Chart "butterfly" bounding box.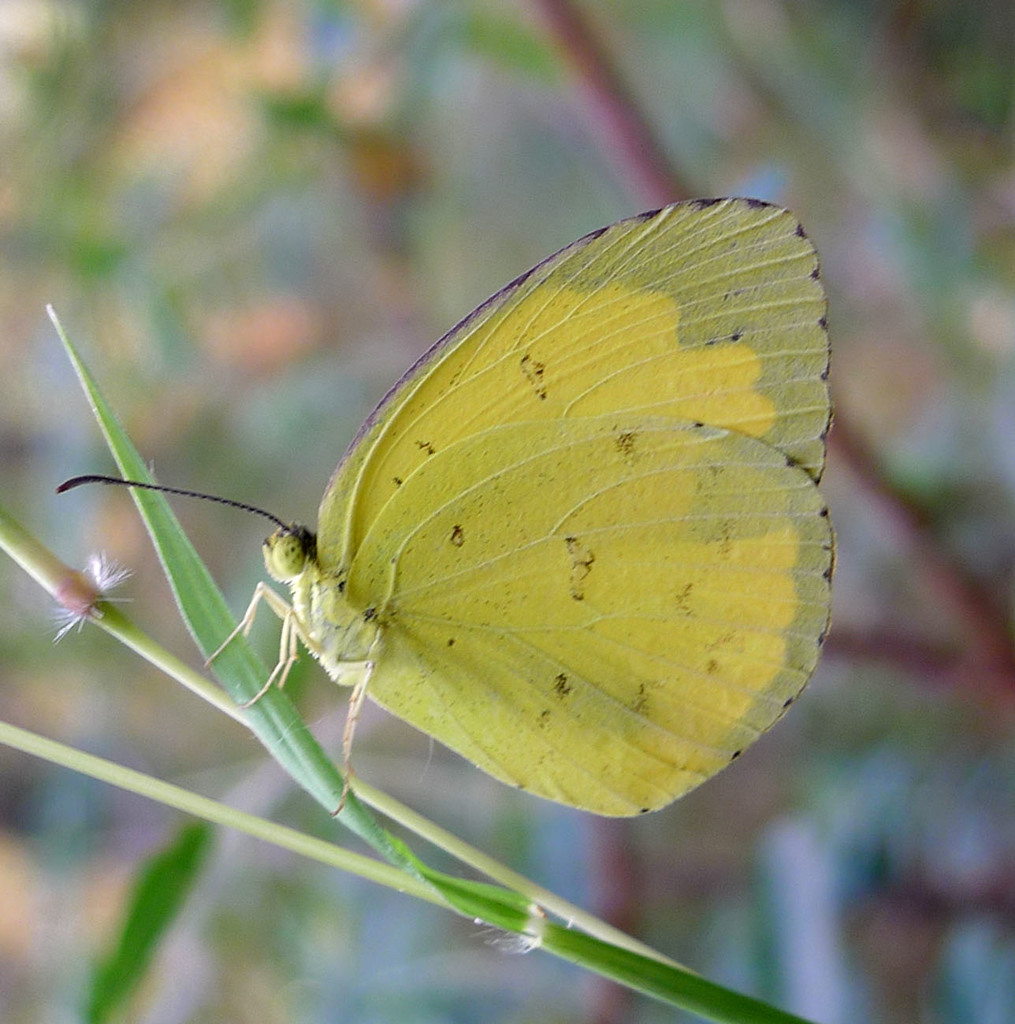
Charted: <region>81, 189, 816, 845</region>.
